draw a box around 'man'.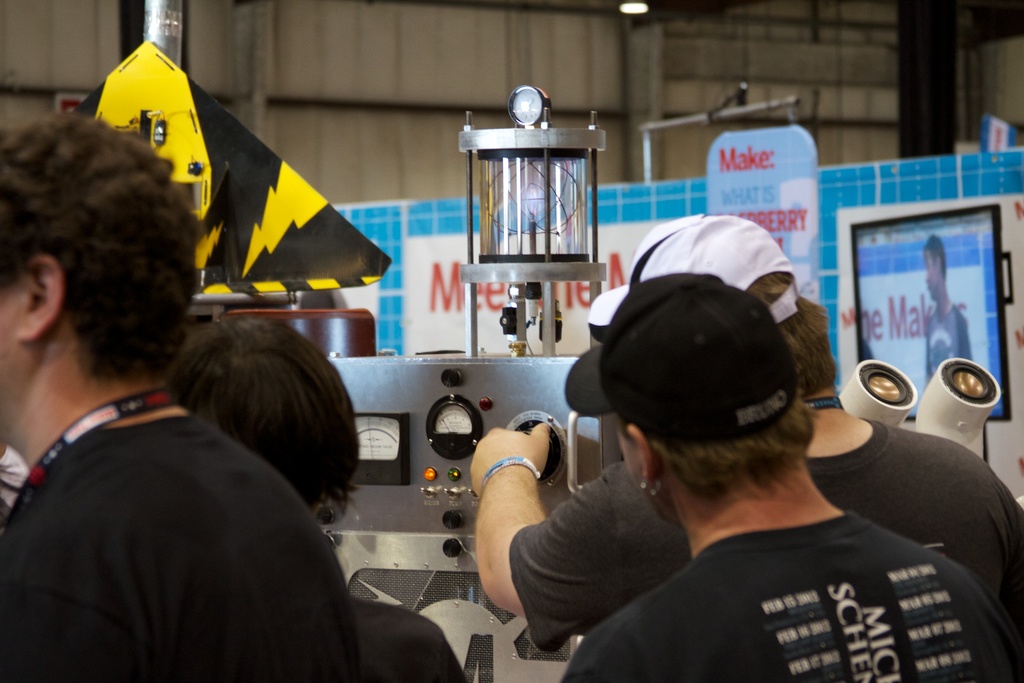
locate(914, 235, 977, 384).
